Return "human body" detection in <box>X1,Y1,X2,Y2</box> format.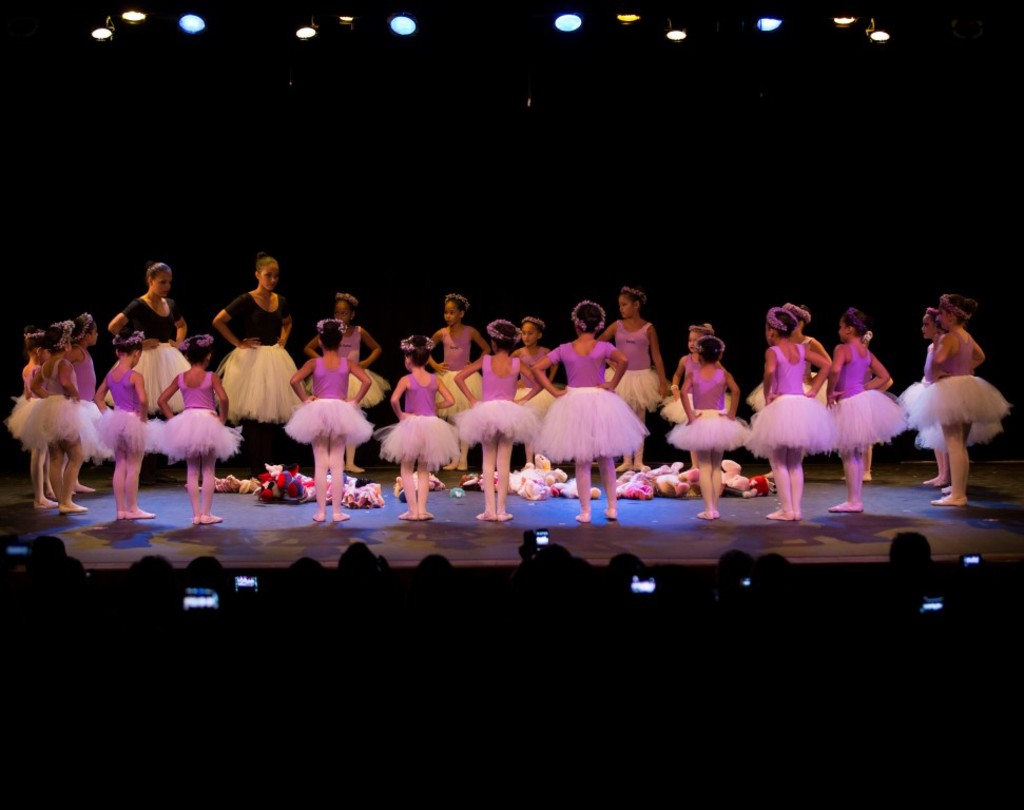
<box>390,368,456,521</box>.
